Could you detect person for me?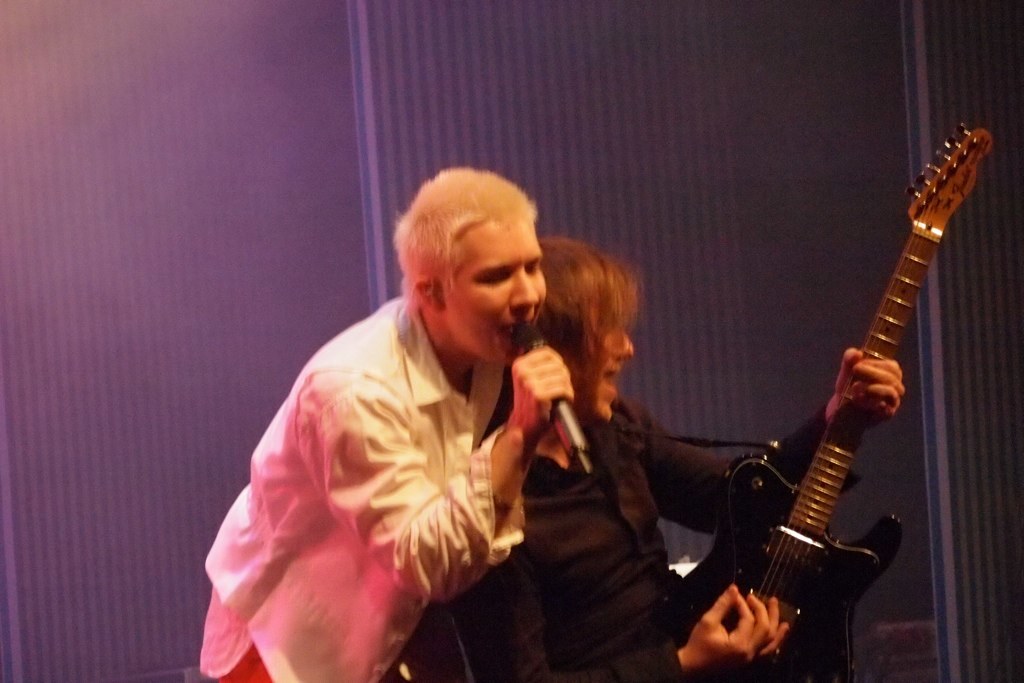
Detection result: bbox(432, 240, 908, 682).
